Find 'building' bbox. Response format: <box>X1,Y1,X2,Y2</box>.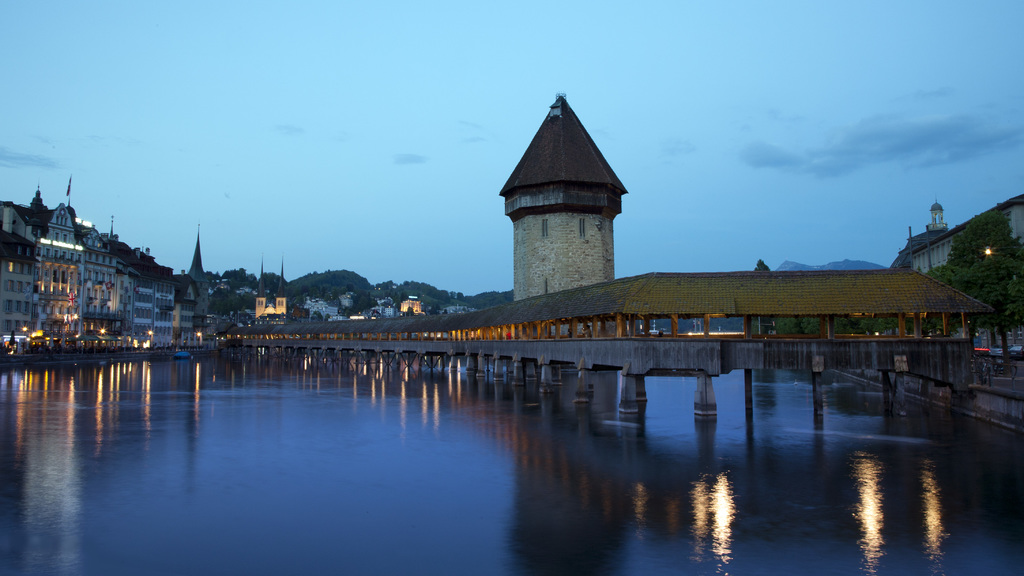
<box>890,184,1023,350</box>.
